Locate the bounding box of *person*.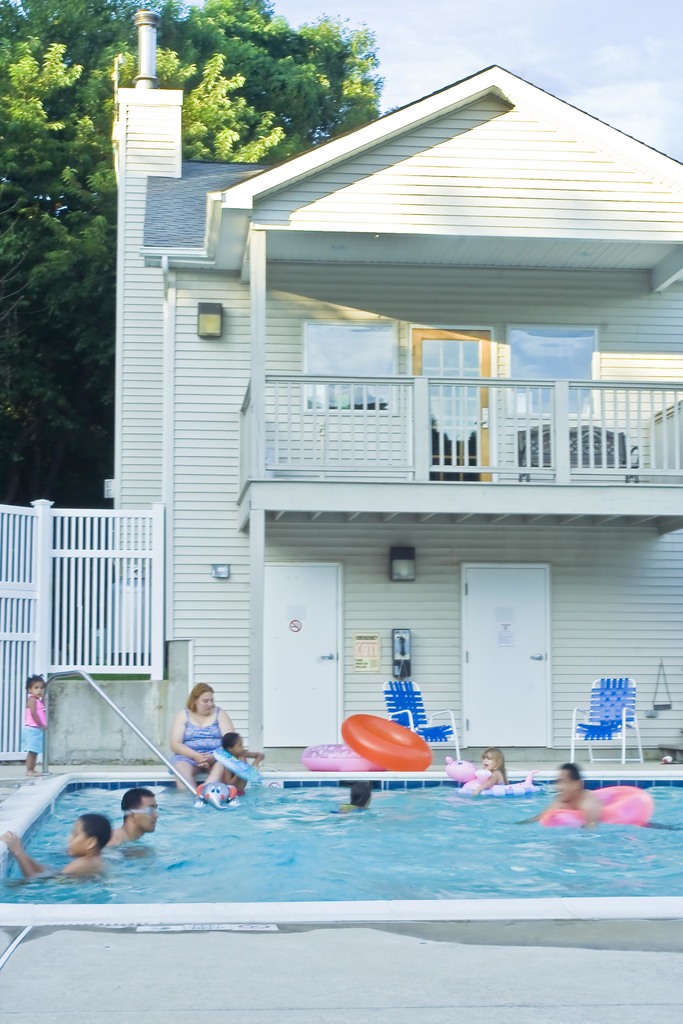
Bounding box: pyautogui.locateOnScreen(198, 733, 263, 792).
